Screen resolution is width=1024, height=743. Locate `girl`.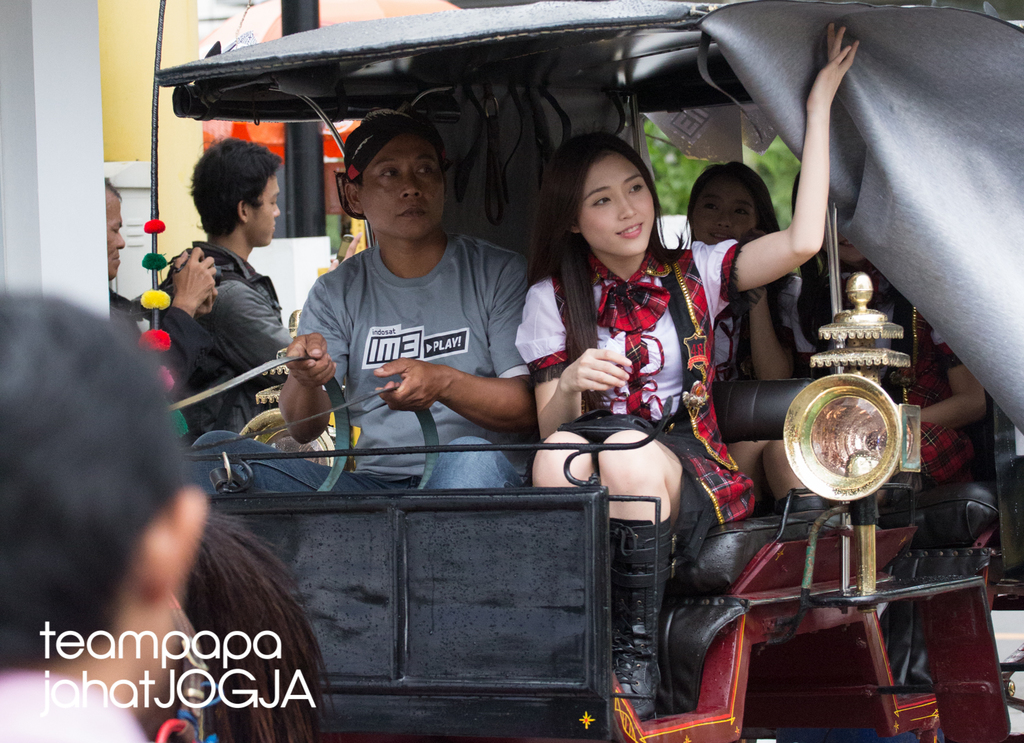
rect(681, 158, 812, 468).
